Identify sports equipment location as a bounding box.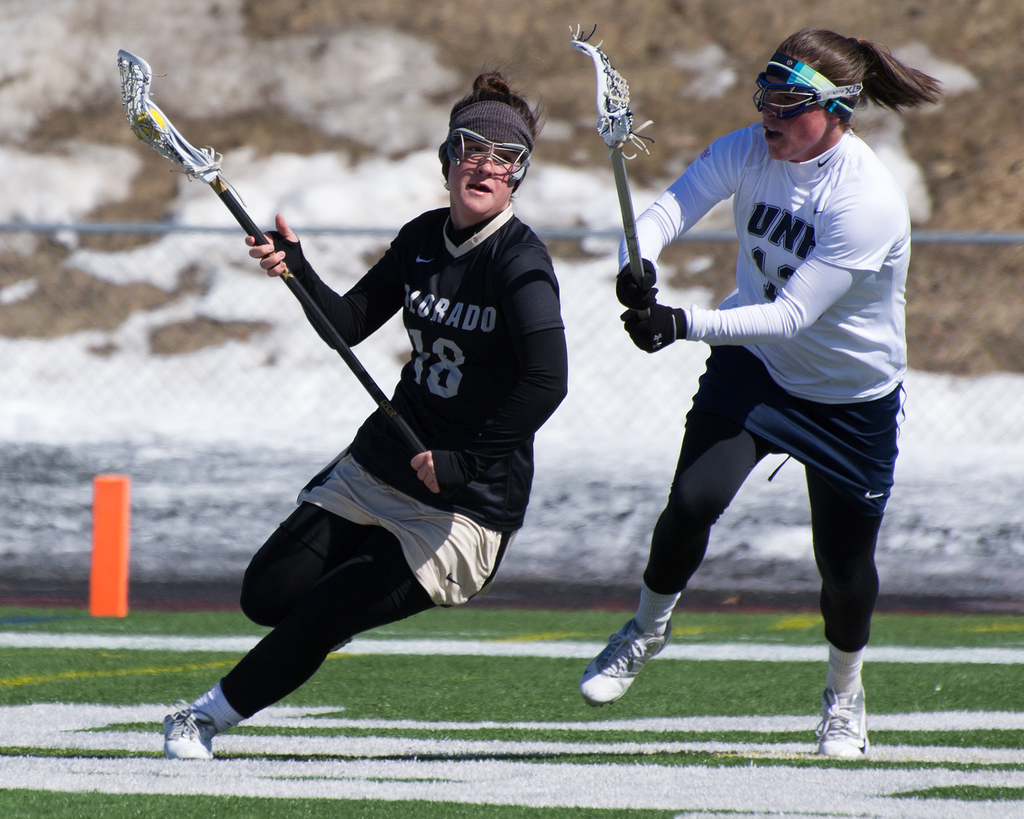
(x1=119, y1=49, x2=422, y2=446).
